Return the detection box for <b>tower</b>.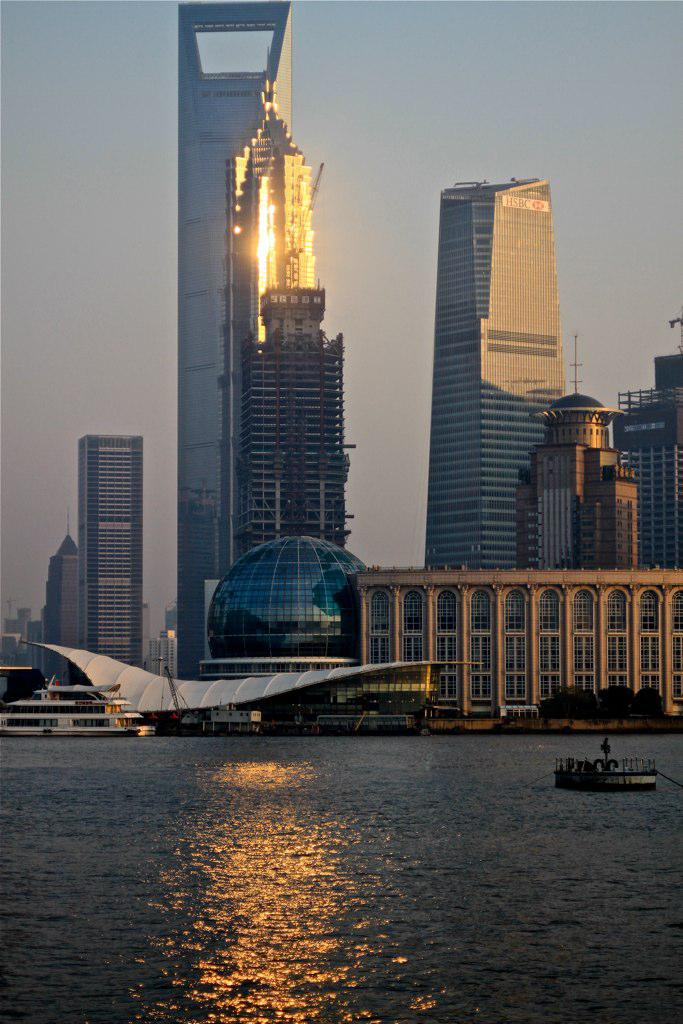
box=[80, 432, 147, 665].
